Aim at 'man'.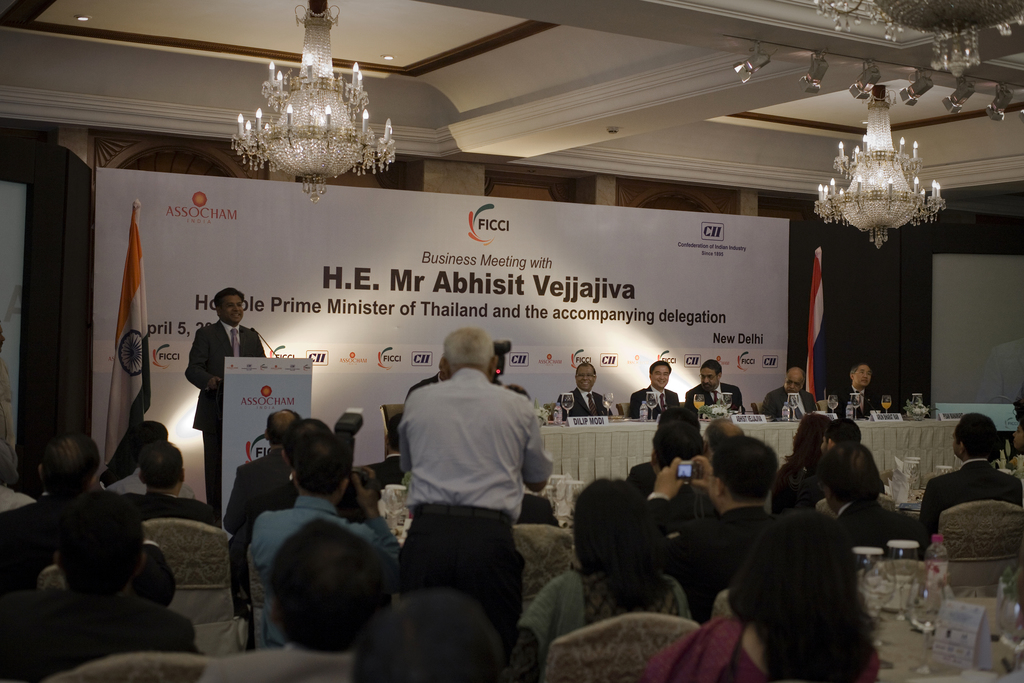
Aimed at 250 440 401 651.
